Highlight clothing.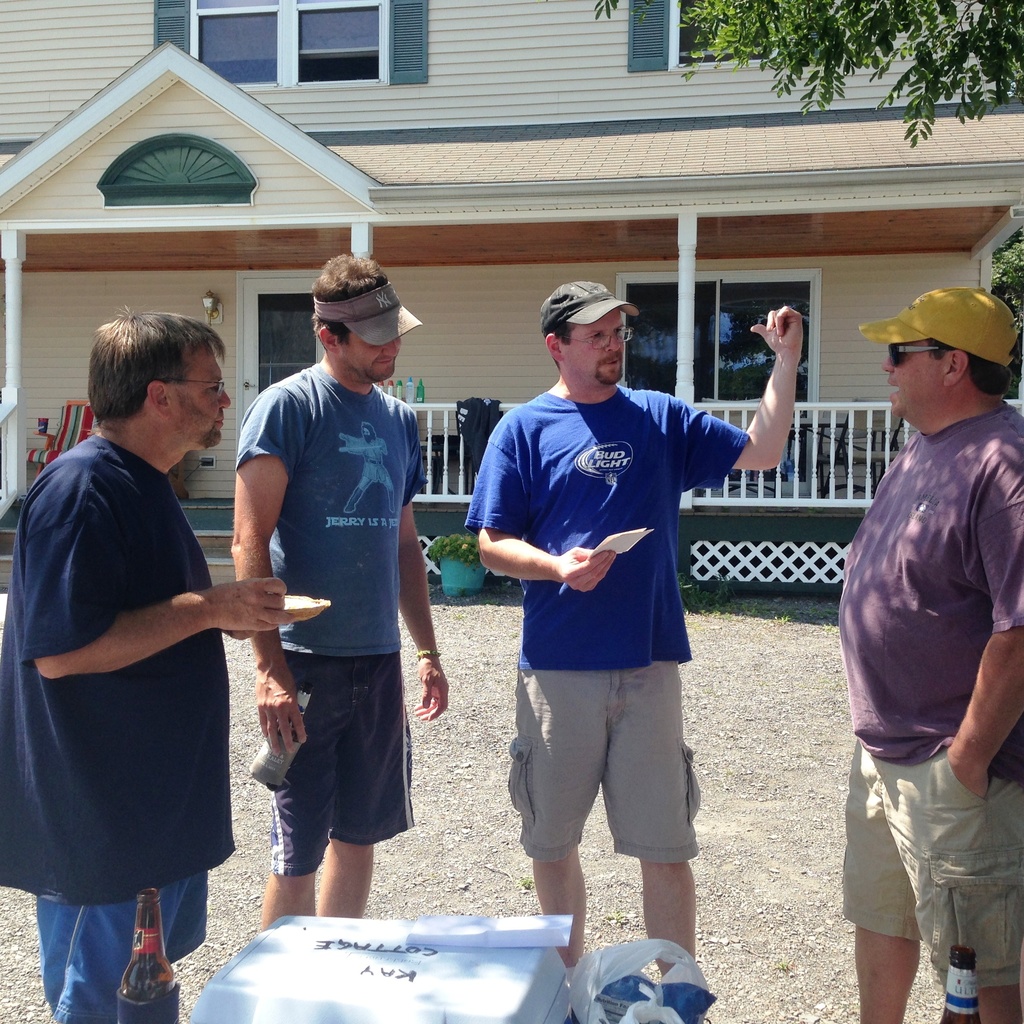
Highlighted region: 465/383/749/870.
